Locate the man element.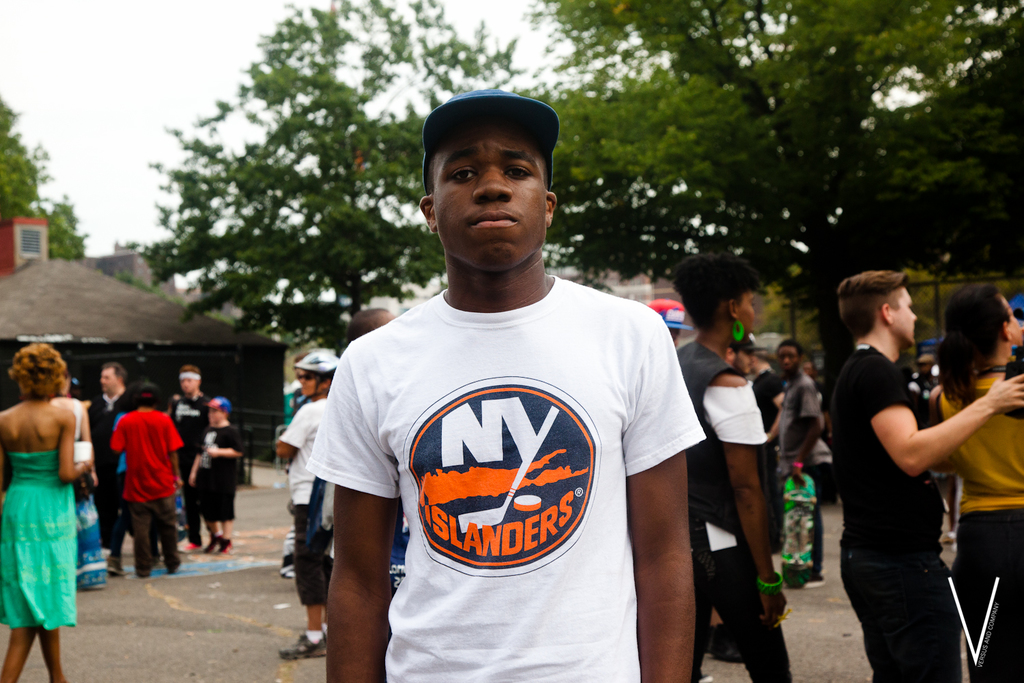
Element bbox: left=829, top=265, right=1023, bottom=682.
